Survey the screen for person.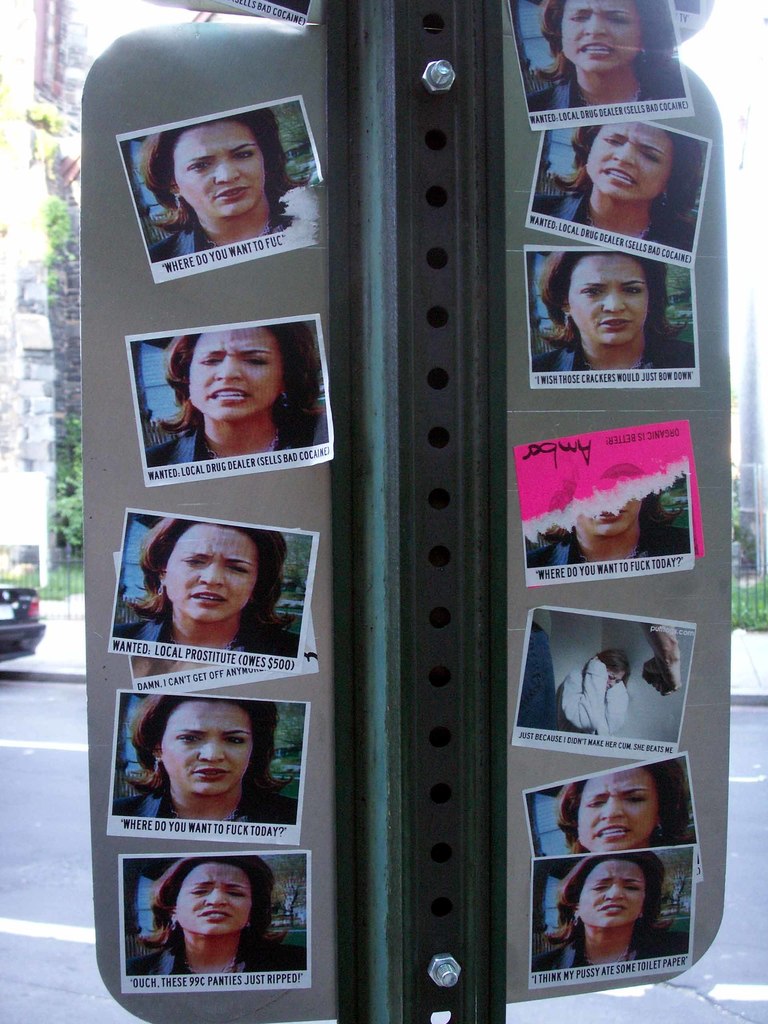
Survey found: [left=124, top=858, right=307, bottom=977].
